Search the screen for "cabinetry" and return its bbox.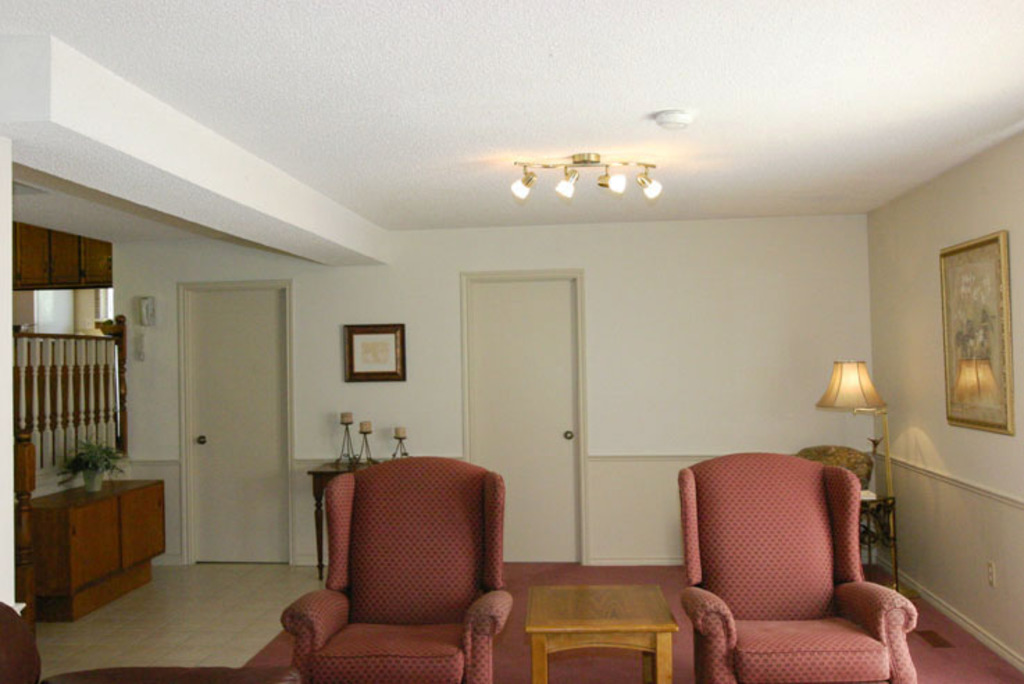
Found: box(28, 470, 172, 631).
